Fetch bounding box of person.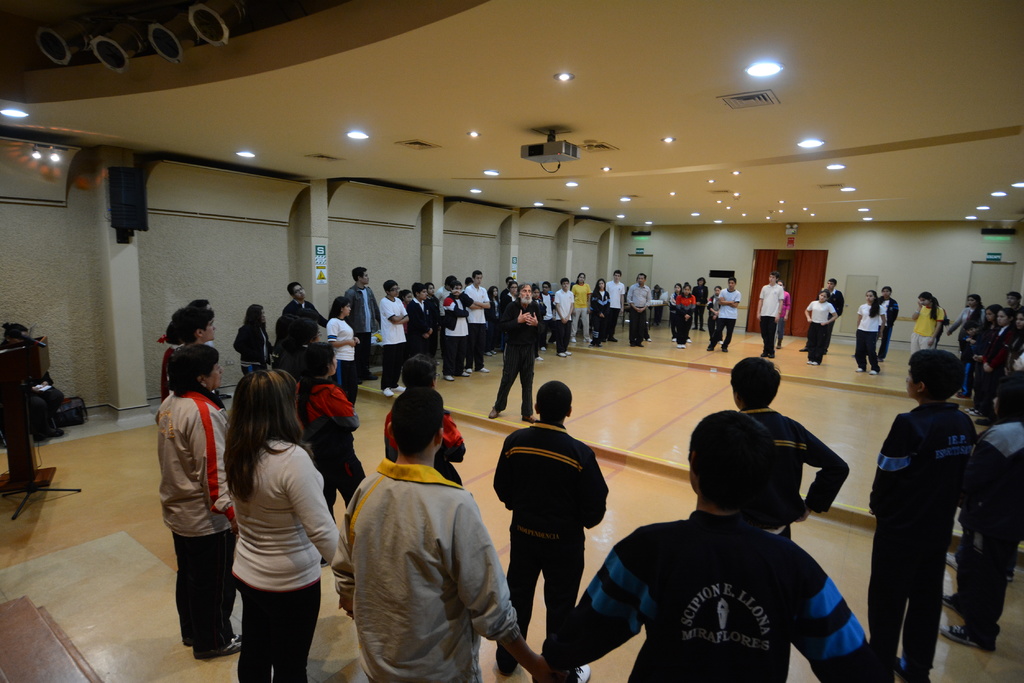
Bbox: x1=292 y1=340 x2=360 y2=522.
